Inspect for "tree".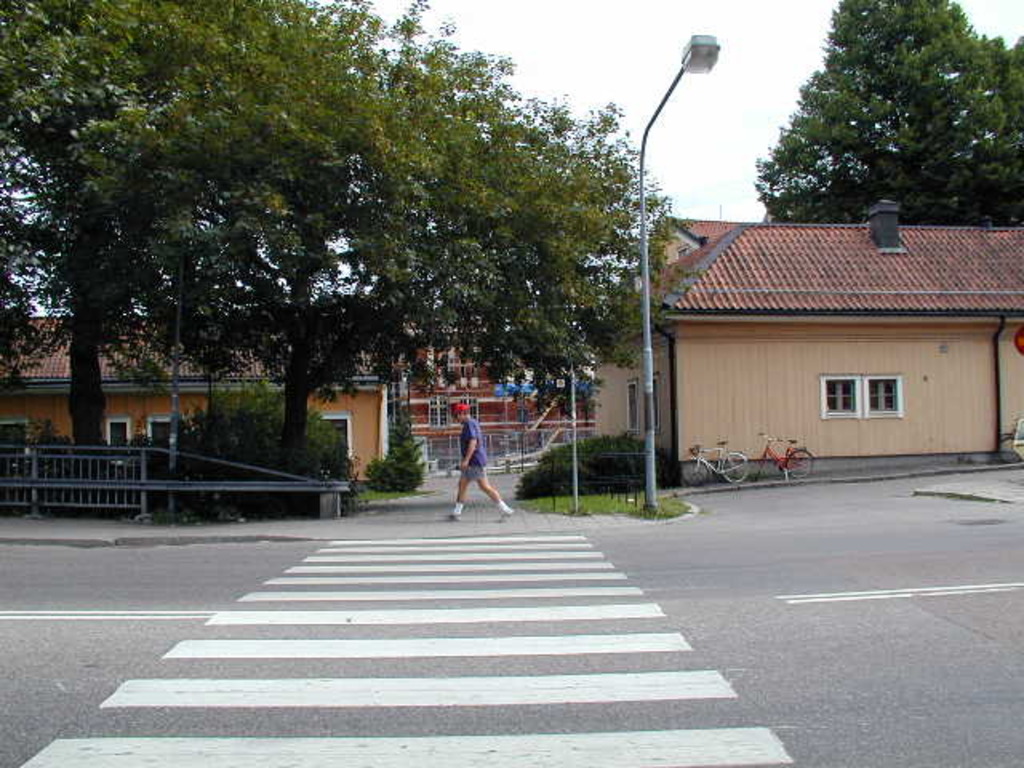
Inspection: (left=749, top=0, right=1022, bottom=227).
